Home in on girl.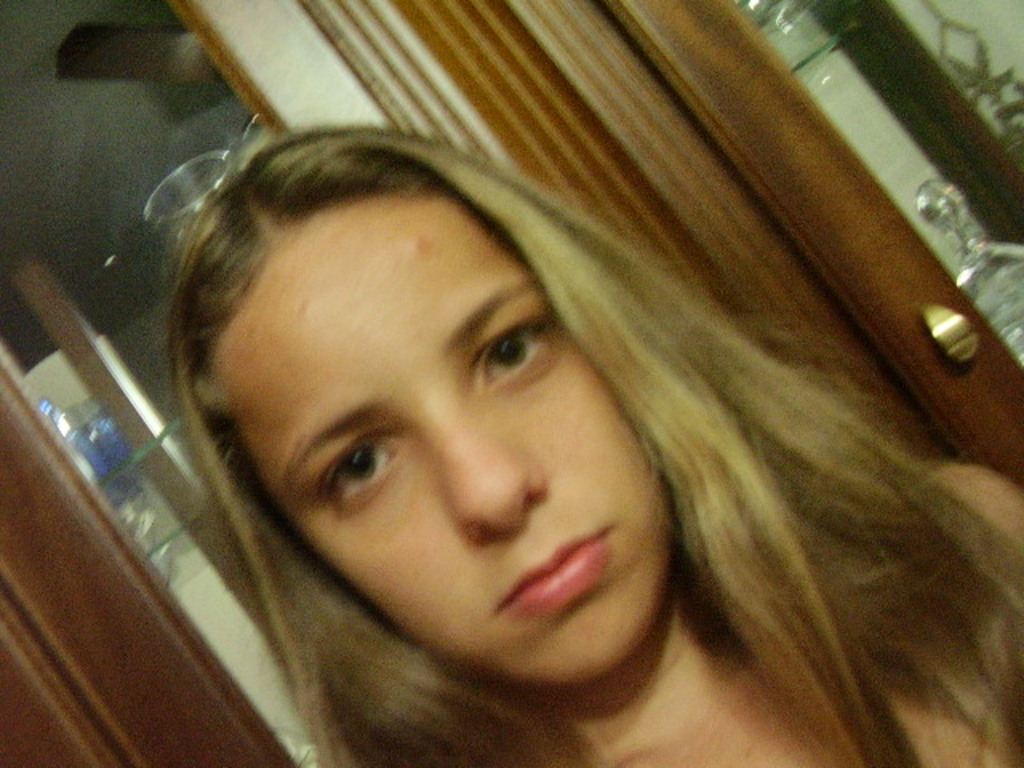
Homed in at [152,120,1022,766].
